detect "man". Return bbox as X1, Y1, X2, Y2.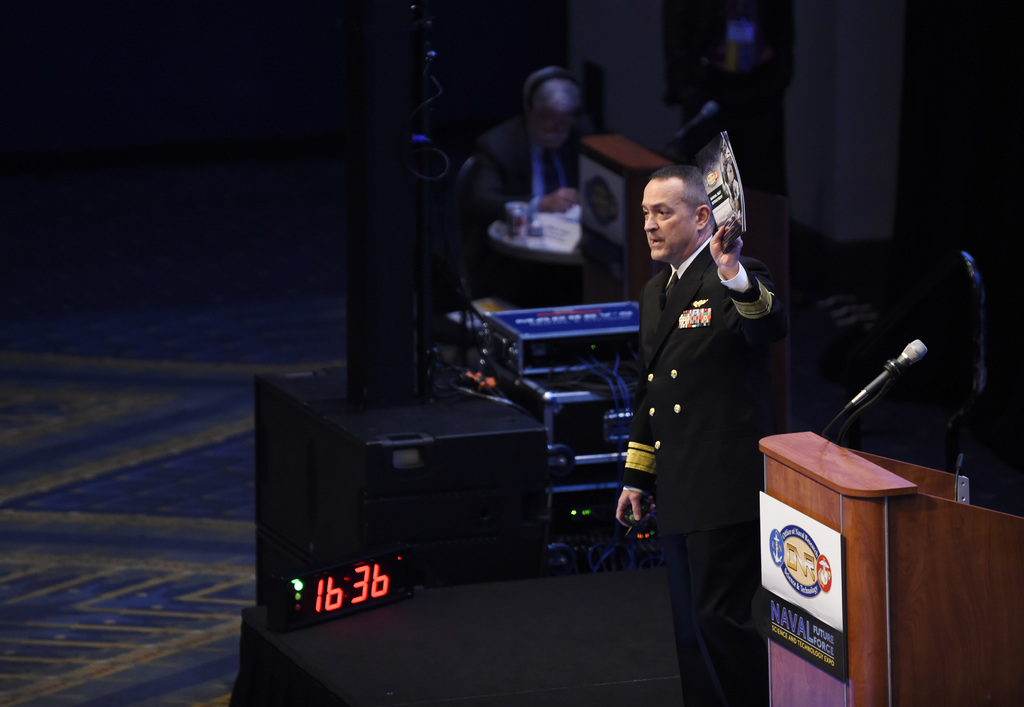
607, 120, 800, 648.
